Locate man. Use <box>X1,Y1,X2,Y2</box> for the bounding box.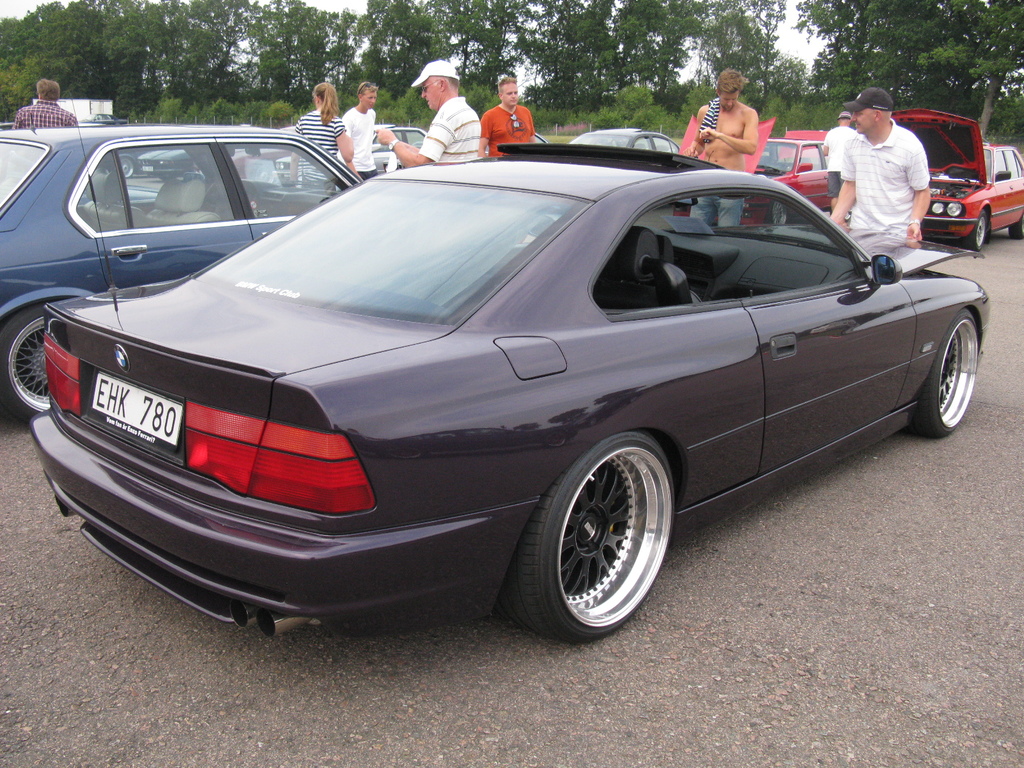
<box>335,83,377,181</box>.
